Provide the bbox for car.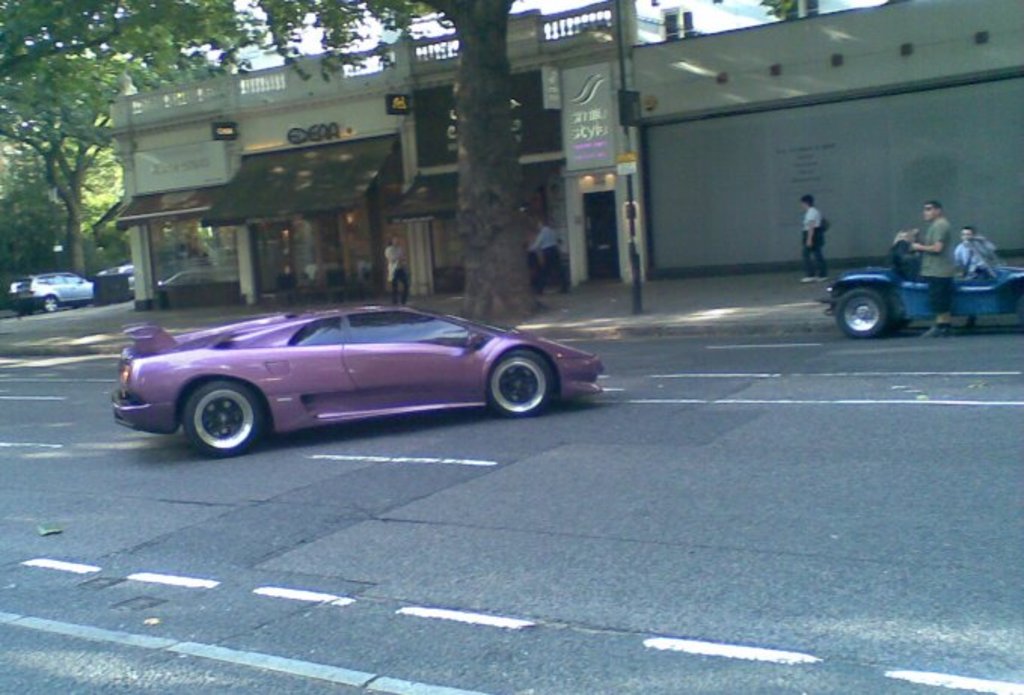
110,303,602,454.
